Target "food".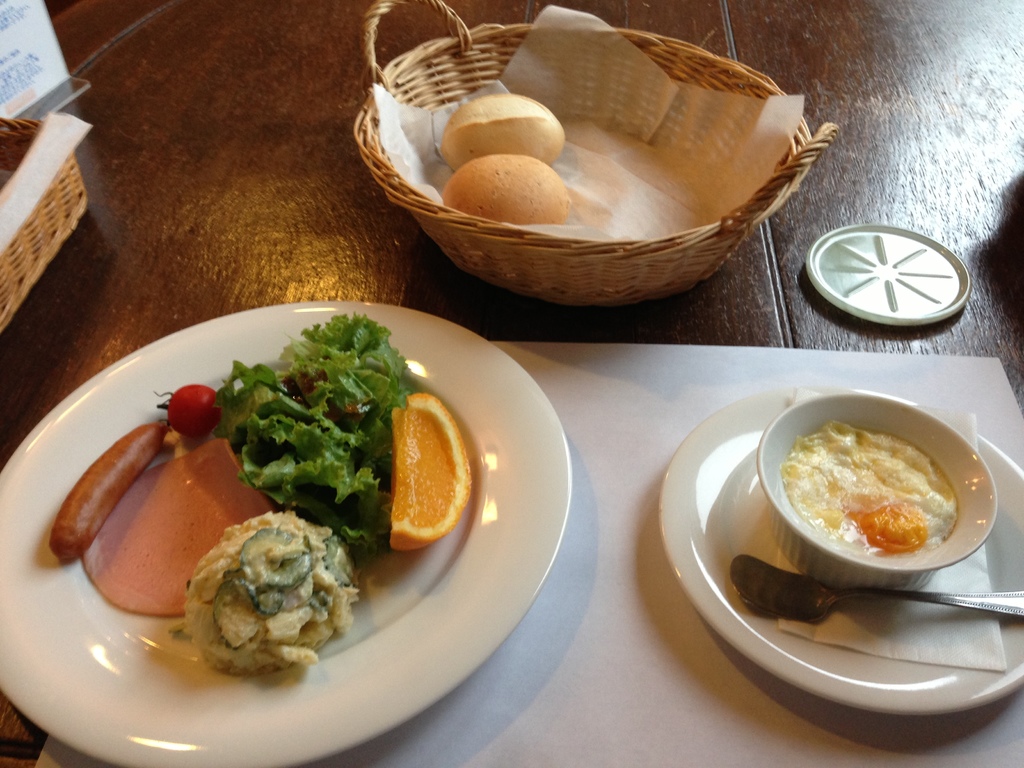
Target region: (440, 94, 569, 229).
